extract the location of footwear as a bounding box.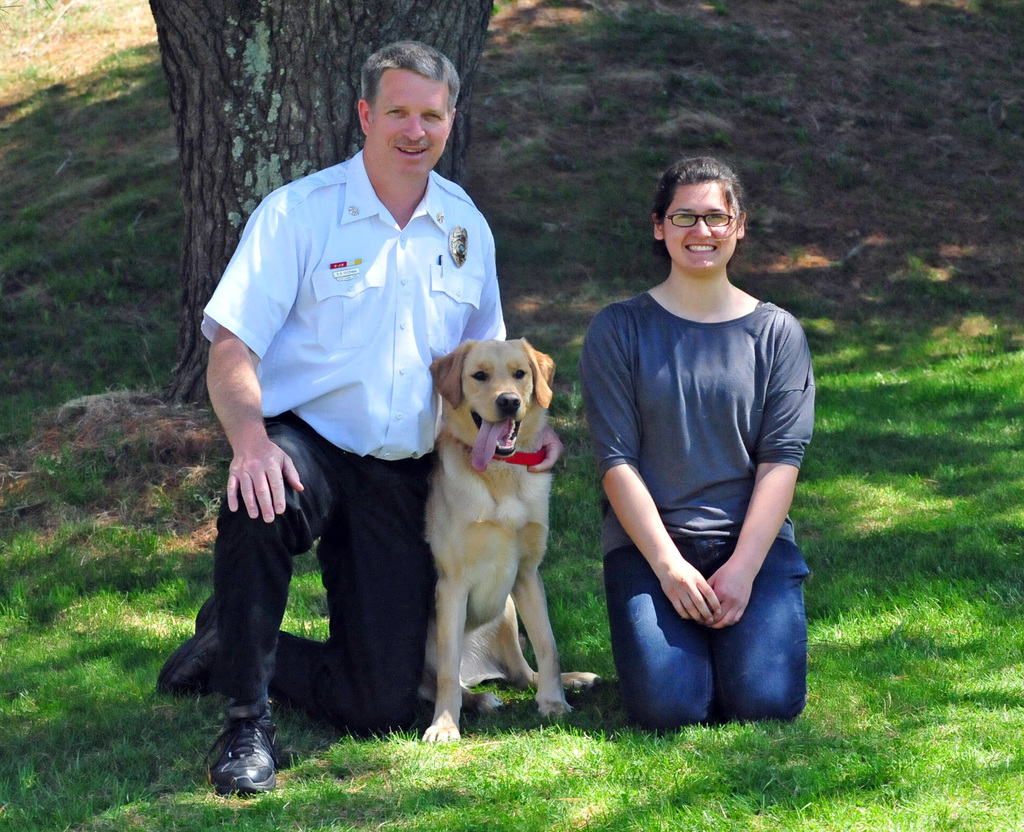
bbox=(206, 709, 285, 796).
